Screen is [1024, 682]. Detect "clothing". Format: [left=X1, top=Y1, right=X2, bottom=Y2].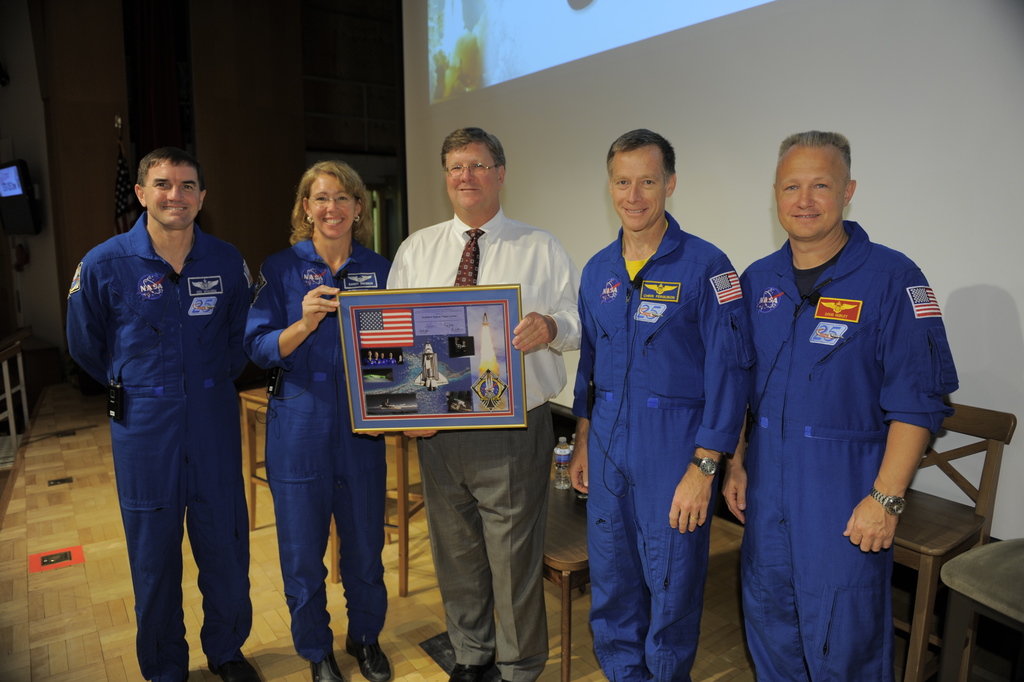
[left=567, top=212, right=755, bottom=681].
